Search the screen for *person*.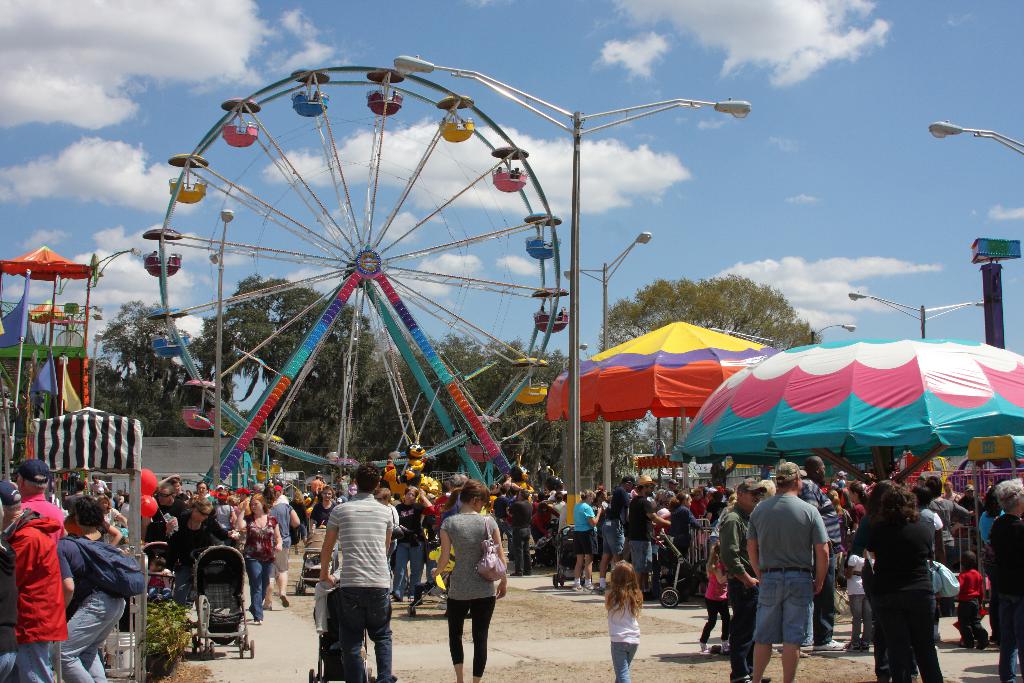
Found at Rect(843, 534, 873, 650).
